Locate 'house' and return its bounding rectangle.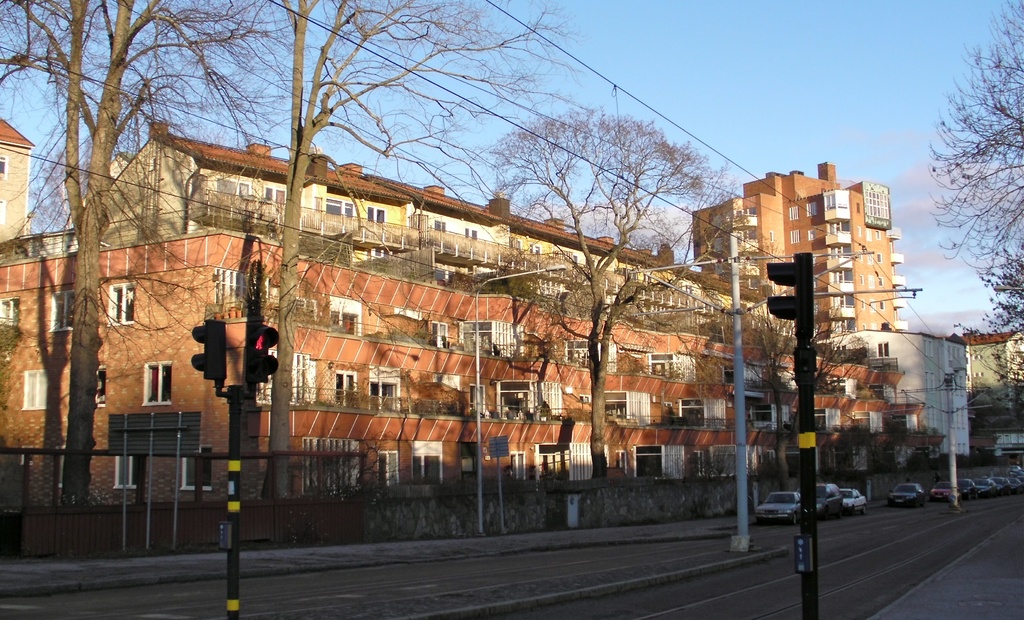
l=692, t=161, r=913, b=354.
